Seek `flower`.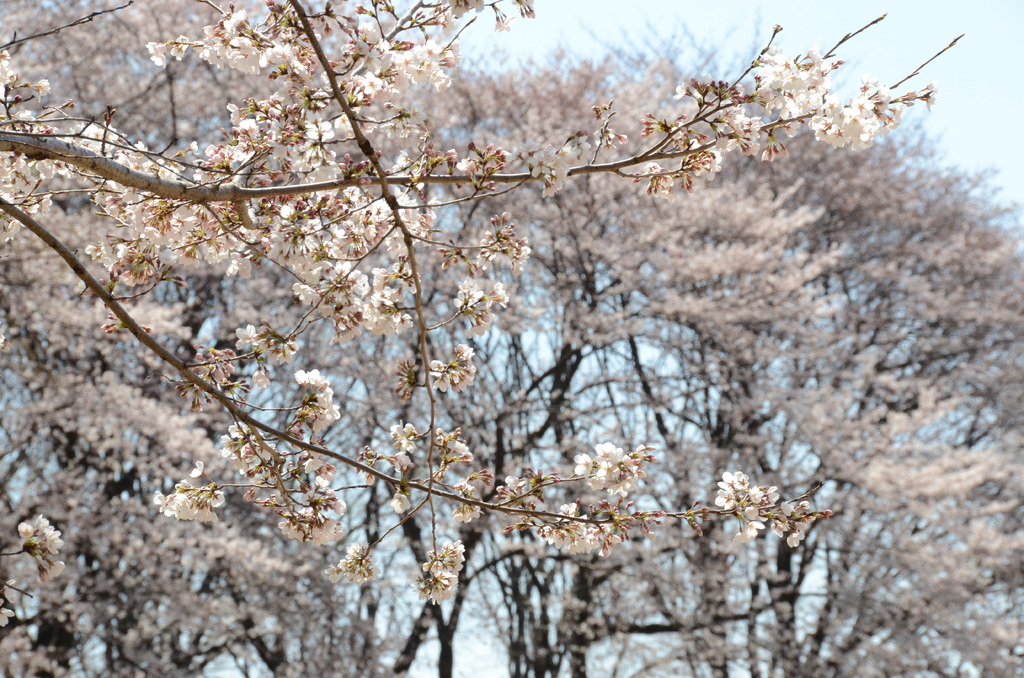
559,433,666,521.
